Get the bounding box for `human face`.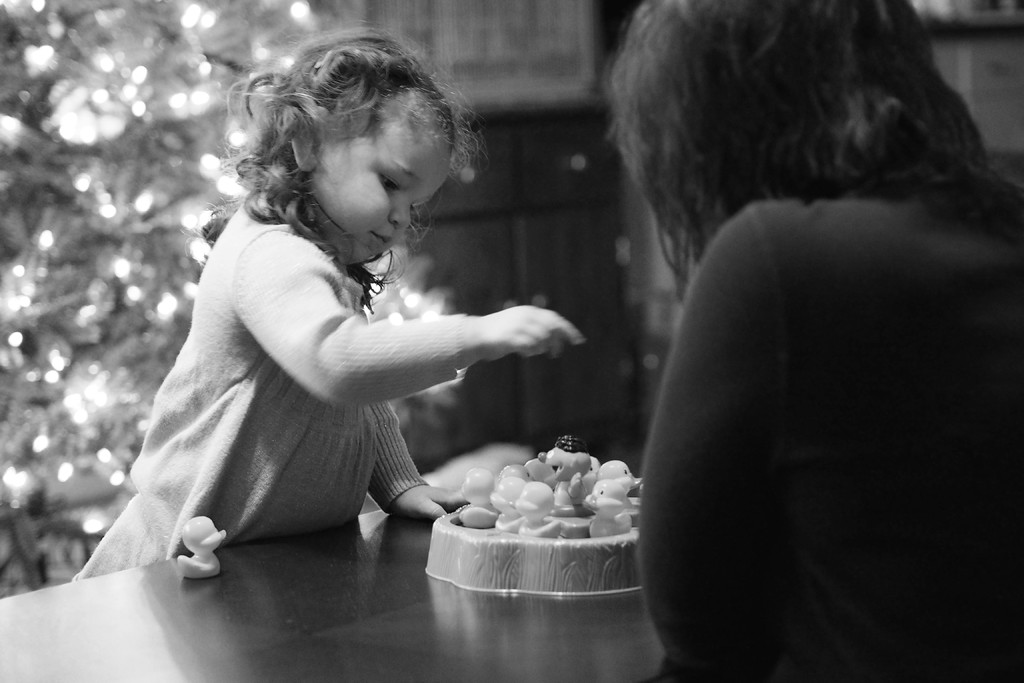
[x1=317, y1=108, x2=449, y2=263].
